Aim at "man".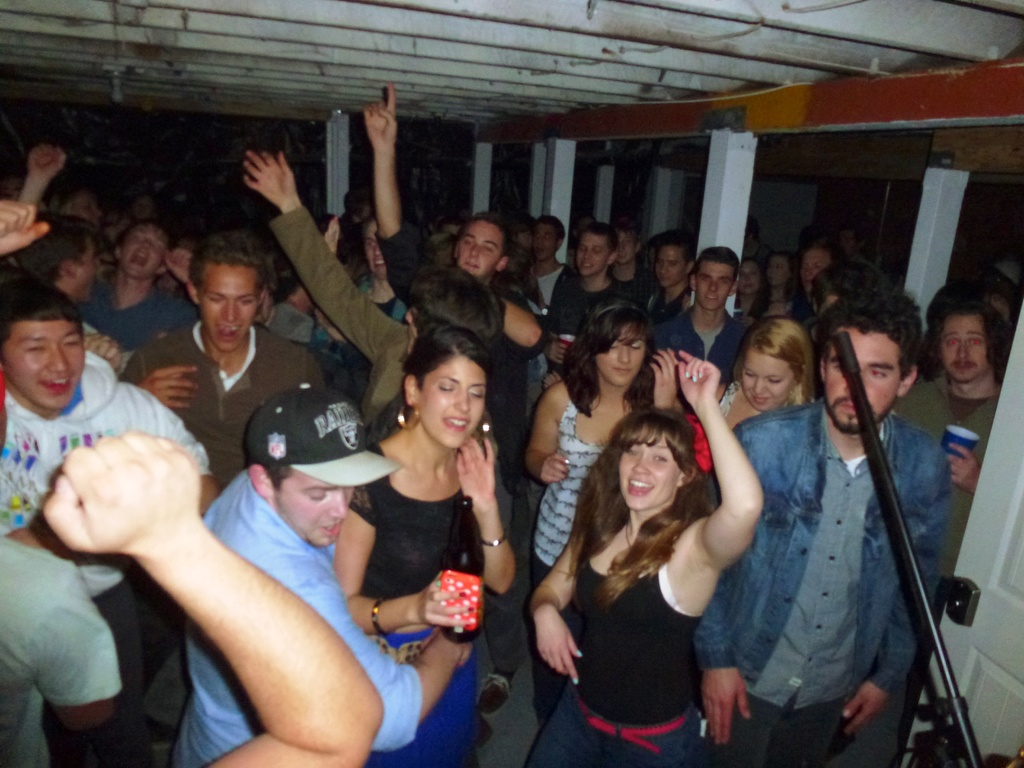
Aimed at rect(0, 192, 212, 767).
